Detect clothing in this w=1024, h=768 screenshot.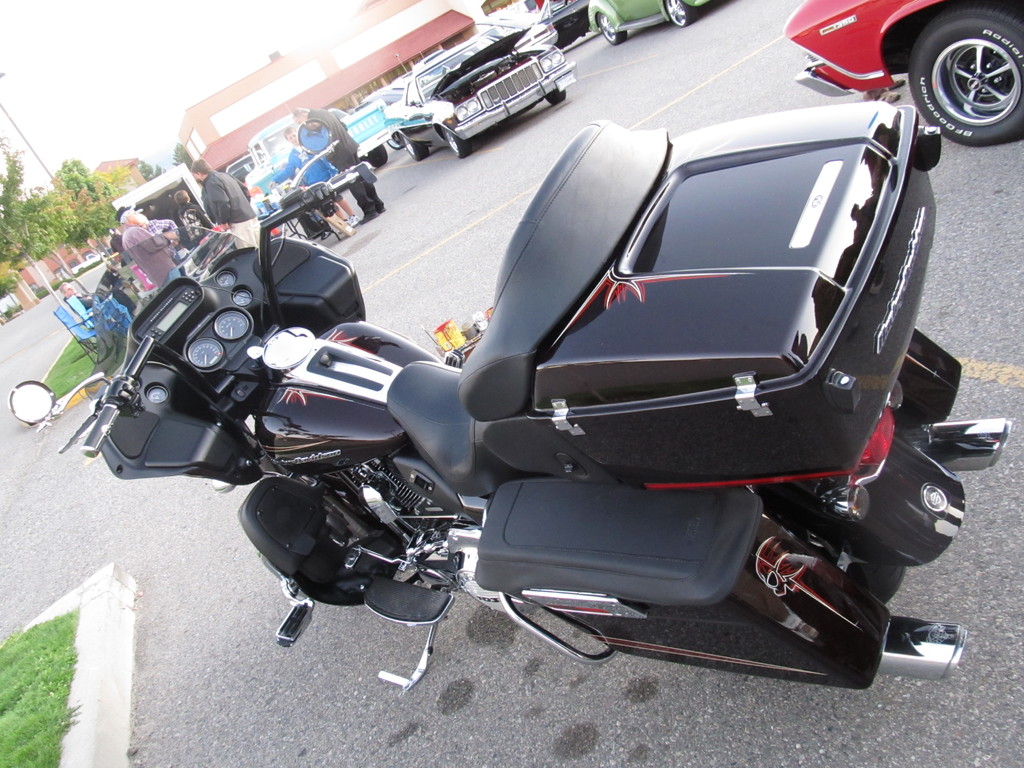
Detection: select_region(176, 200, 213, 243).
